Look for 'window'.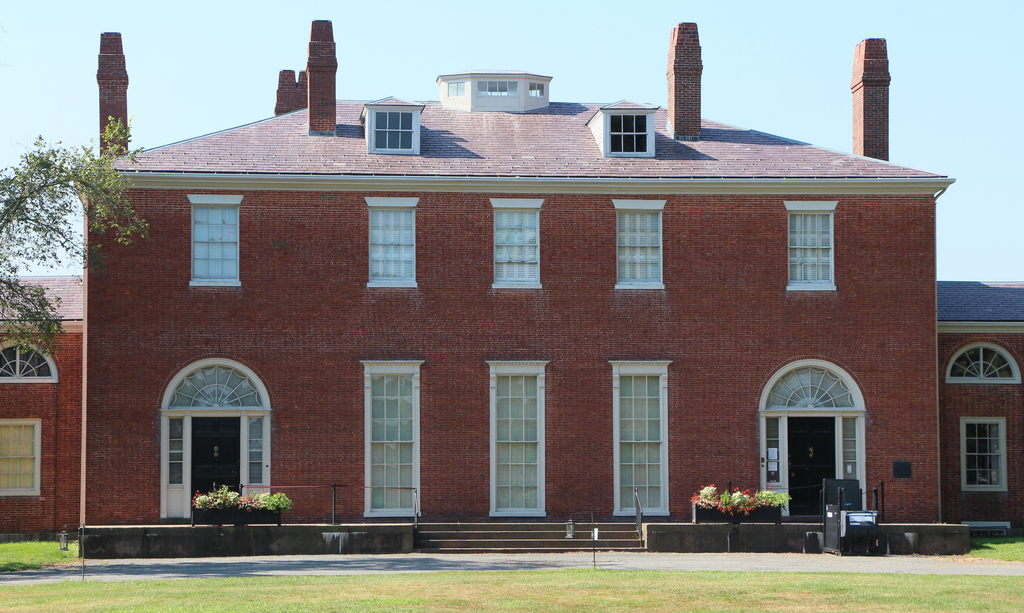
Found: left=365, top=103, right=424, bottom=154.
